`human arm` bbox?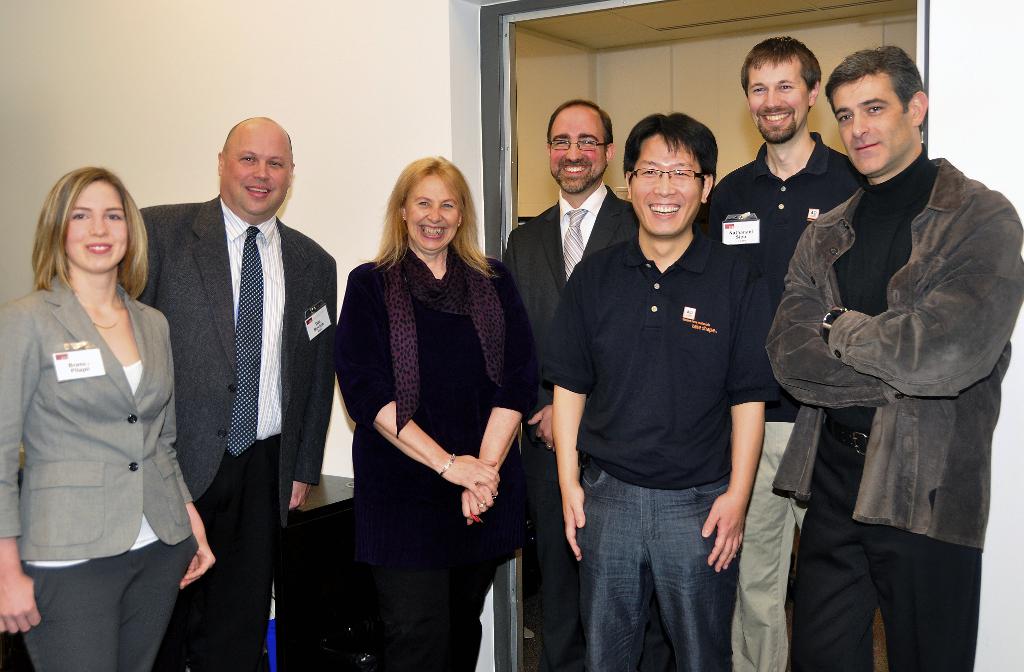
x1=702, y1=157, x2=751, y2=247
